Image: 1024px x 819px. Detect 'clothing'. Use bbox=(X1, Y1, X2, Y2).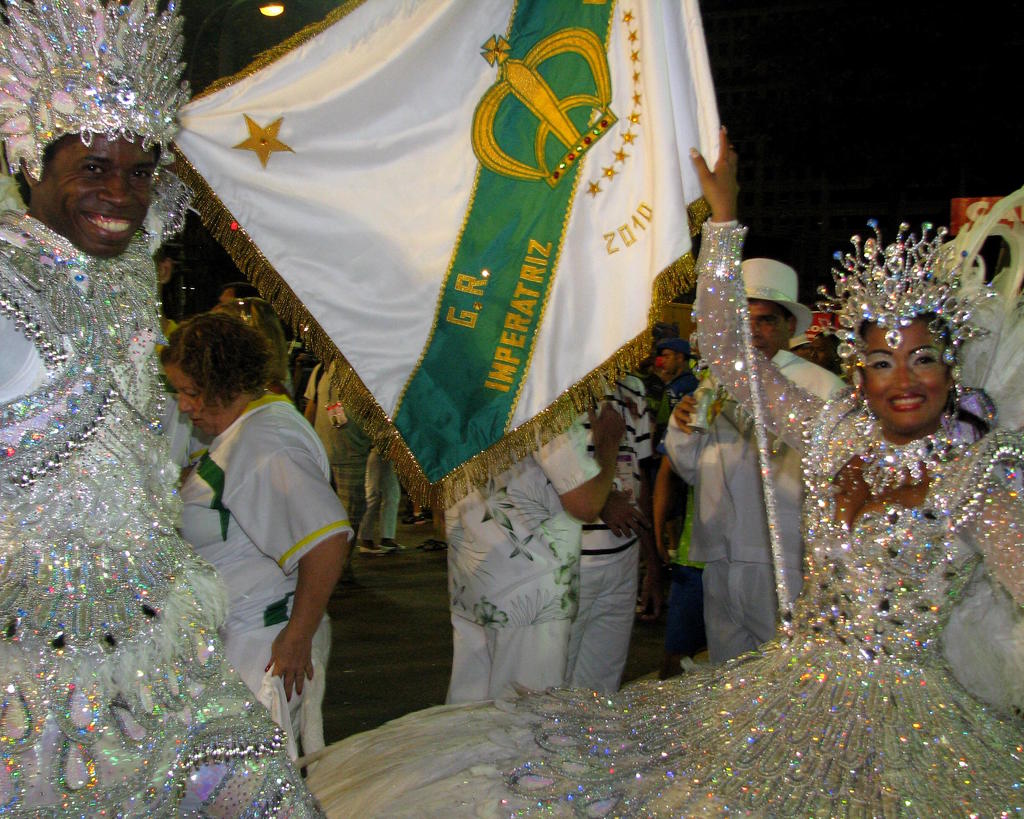
bbox=(287, 219, 1023, 818).
